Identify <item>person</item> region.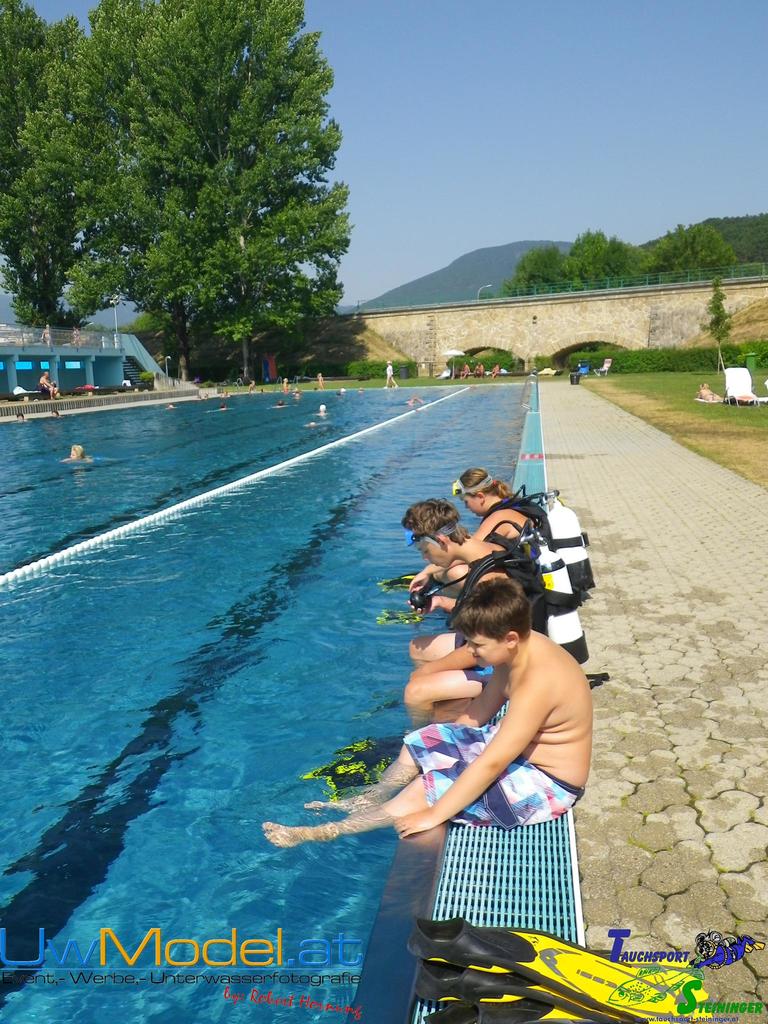
Region: box(697, 385, 720, 401).
